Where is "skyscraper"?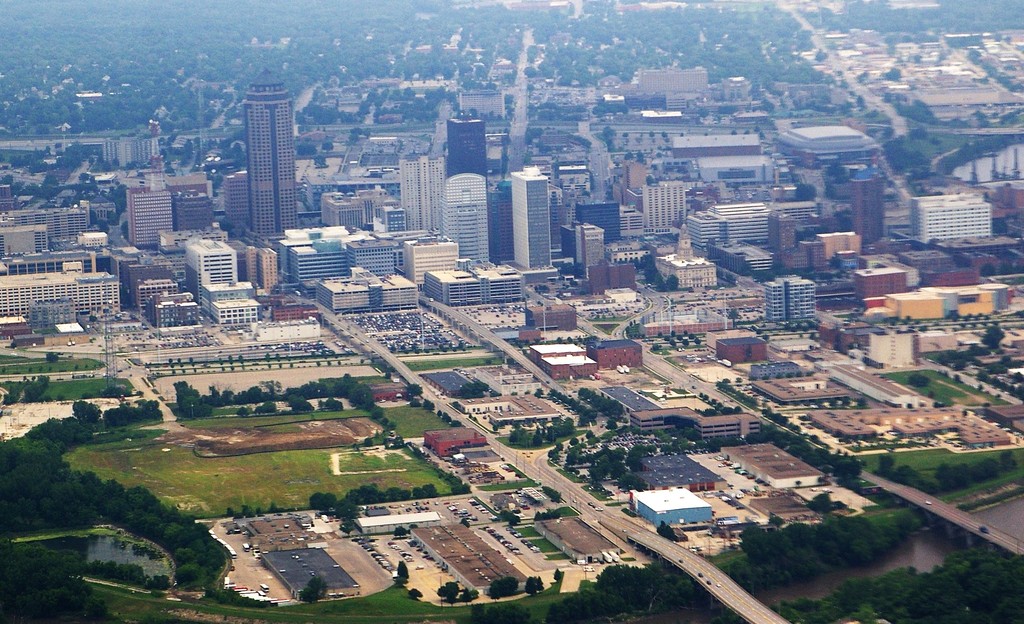
bbox(397, 147, 440, 233).
